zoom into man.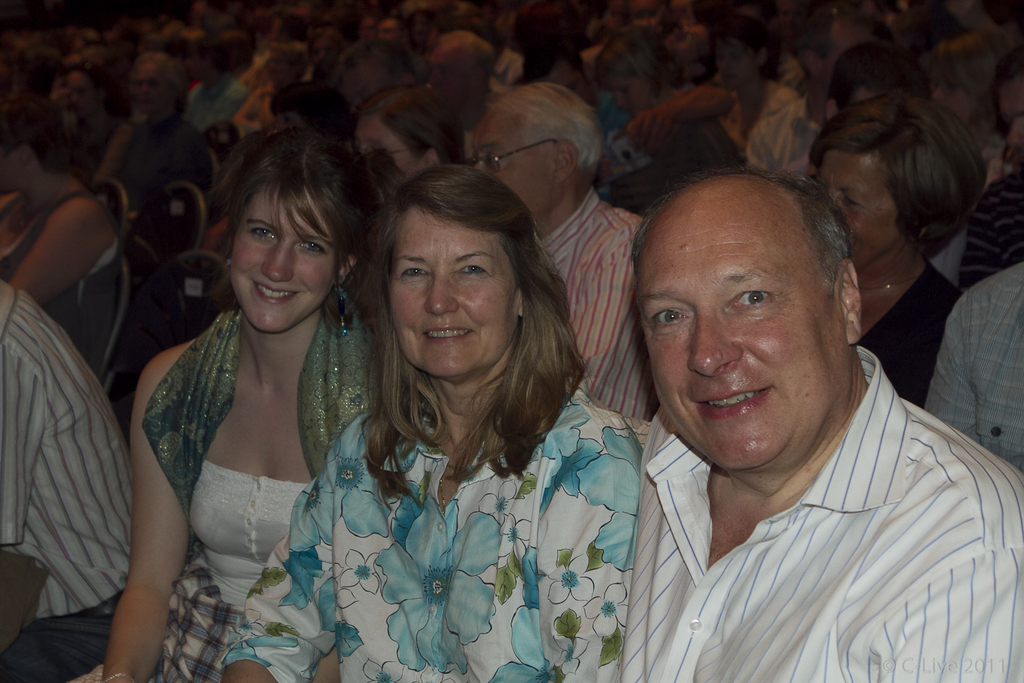
Zoom target: (x1=543, y1=127, x2=1011, y2=672).
